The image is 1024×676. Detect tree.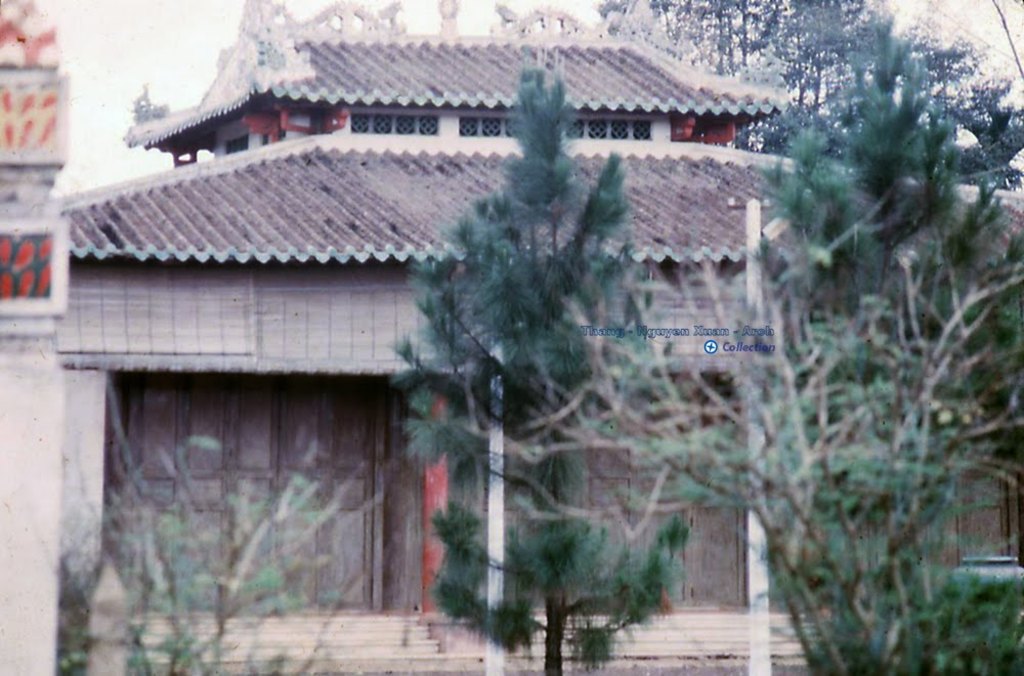
Detection: [x1=383, y1=80, x2=683, y2=675].
